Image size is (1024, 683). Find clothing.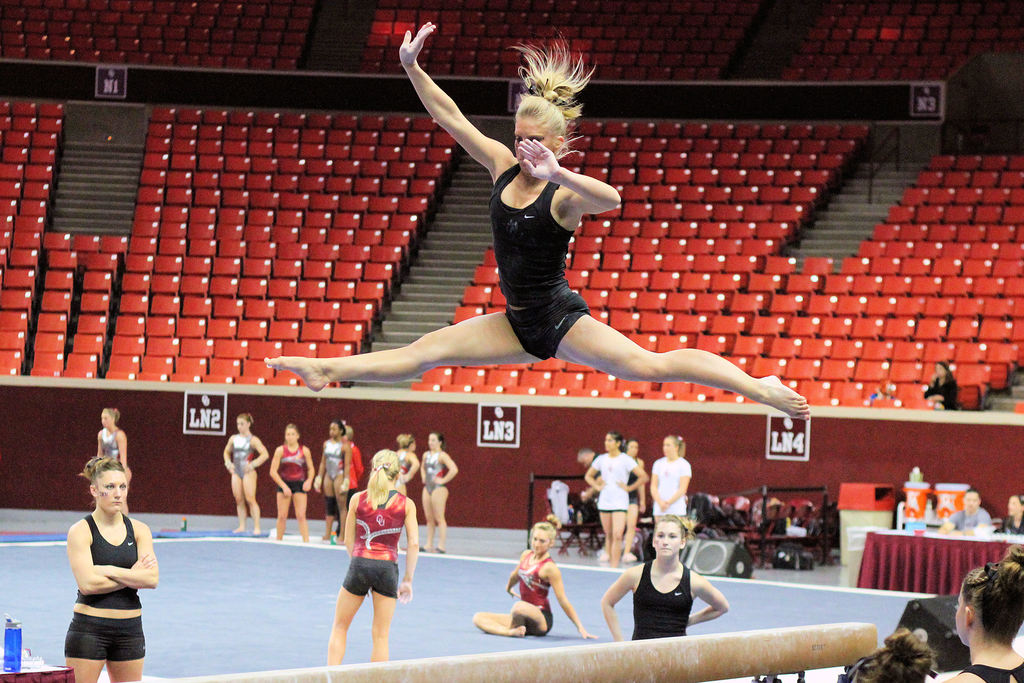
<bbox>920, 372, 955, 413</bbox>.
